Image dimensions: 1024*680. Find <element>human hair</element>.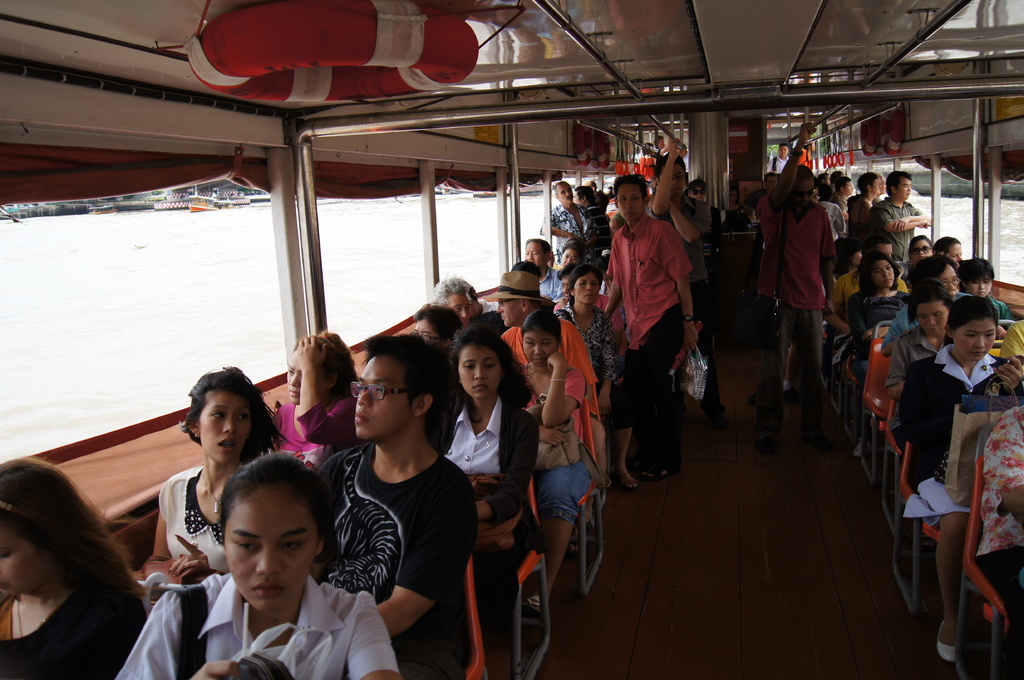
region(449, 329, 536, 412).
